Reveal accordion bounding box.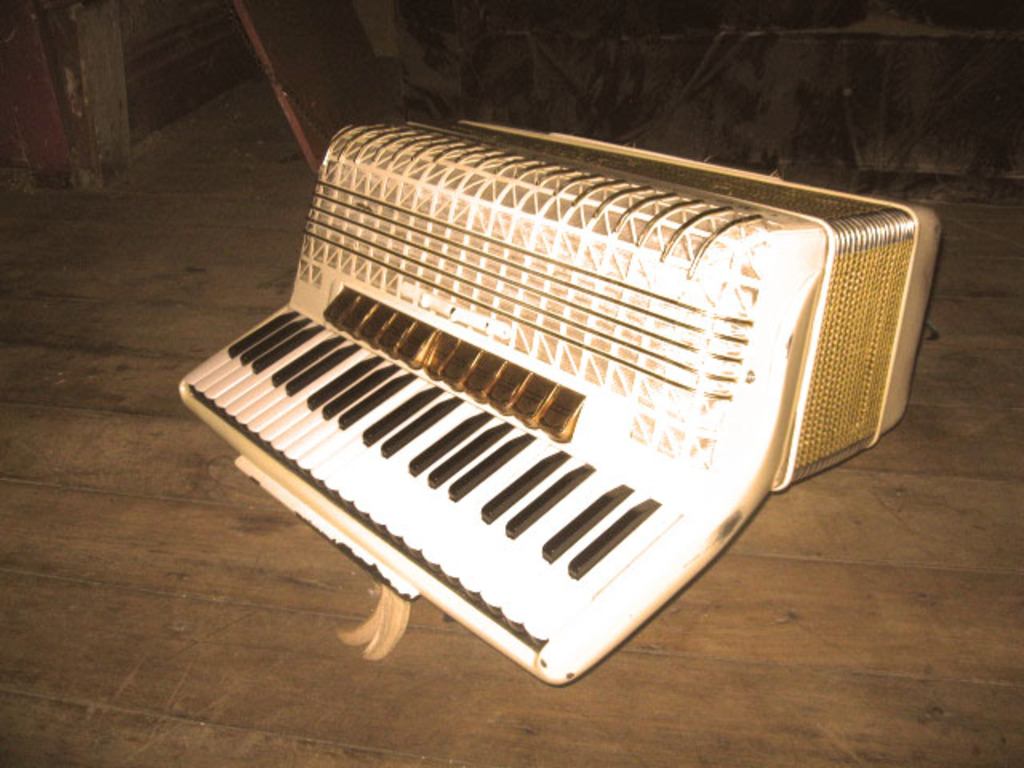
Revealed: l=109, t=93, r=942, b=746.
